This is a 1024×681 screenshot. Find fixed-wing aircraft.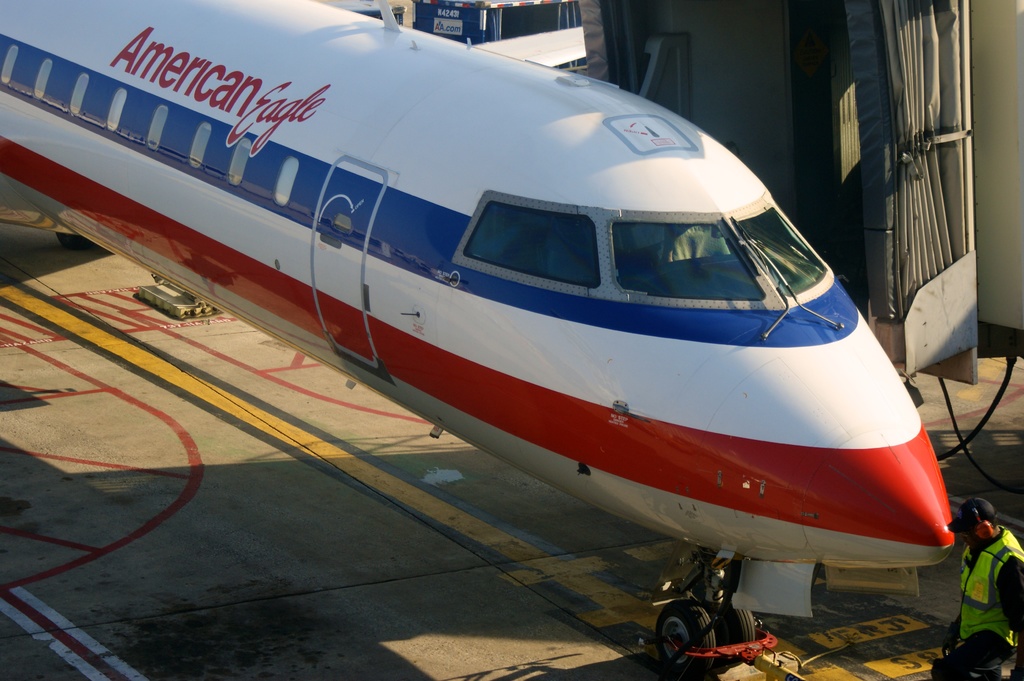
Bounding box: l=0, t=0, r=965, b=678.
